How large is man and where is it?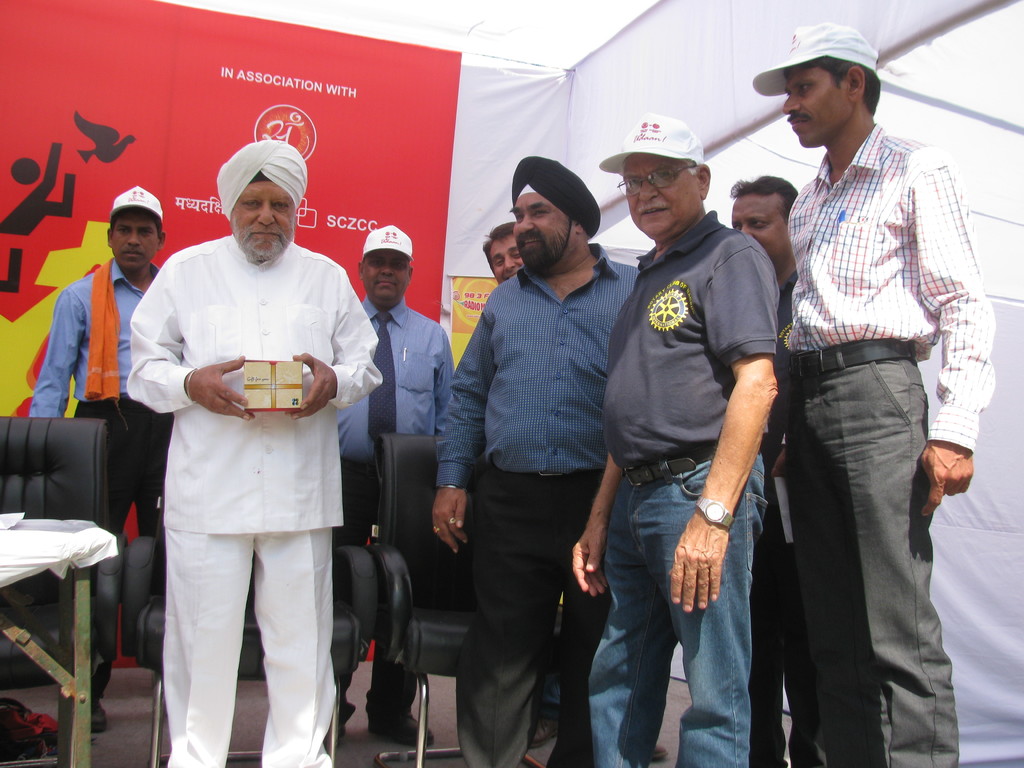
Bounding box: (726,173,834,767).
